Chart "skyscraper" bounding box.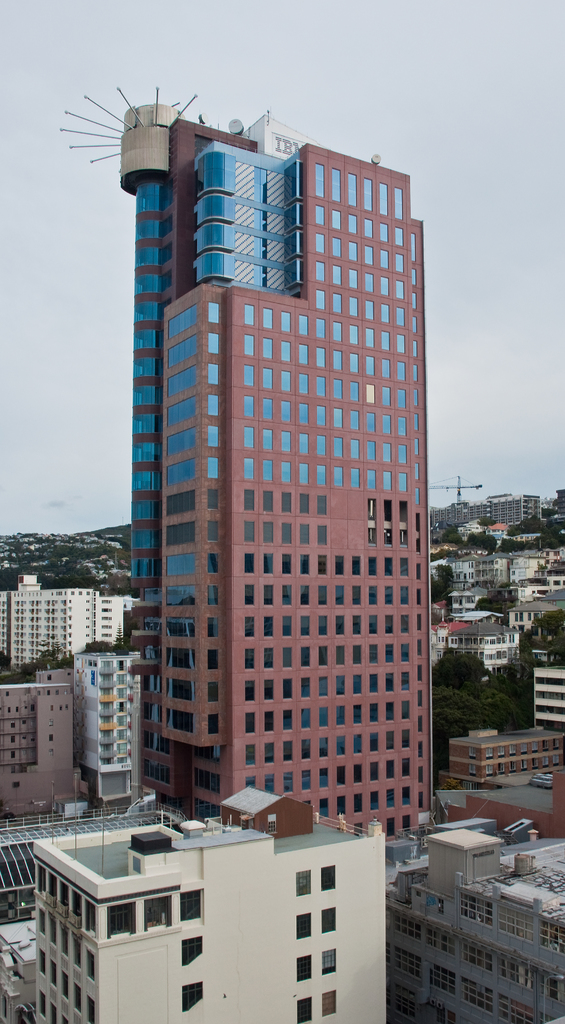
Charted: <region>50, 80, 425, 846</region>.
